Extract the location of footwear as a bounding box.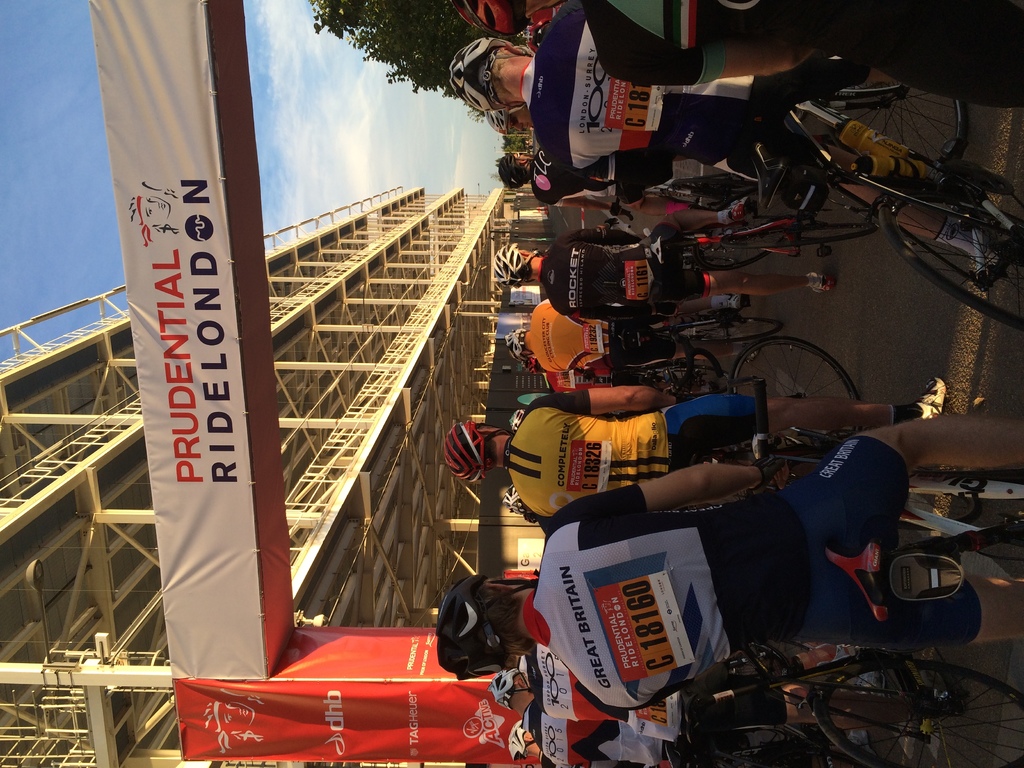
<bbox>726, 196, 751, 220</bbox>.
